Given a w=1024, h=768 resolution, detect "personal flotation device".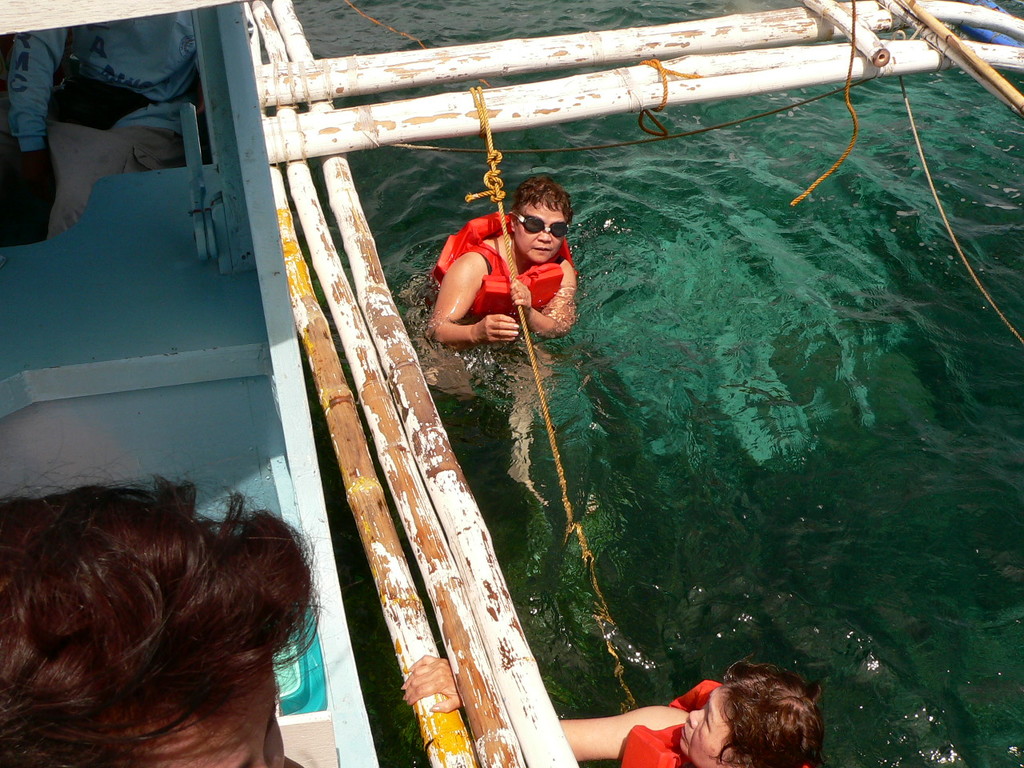
<box>611,674,818,767</box>.
